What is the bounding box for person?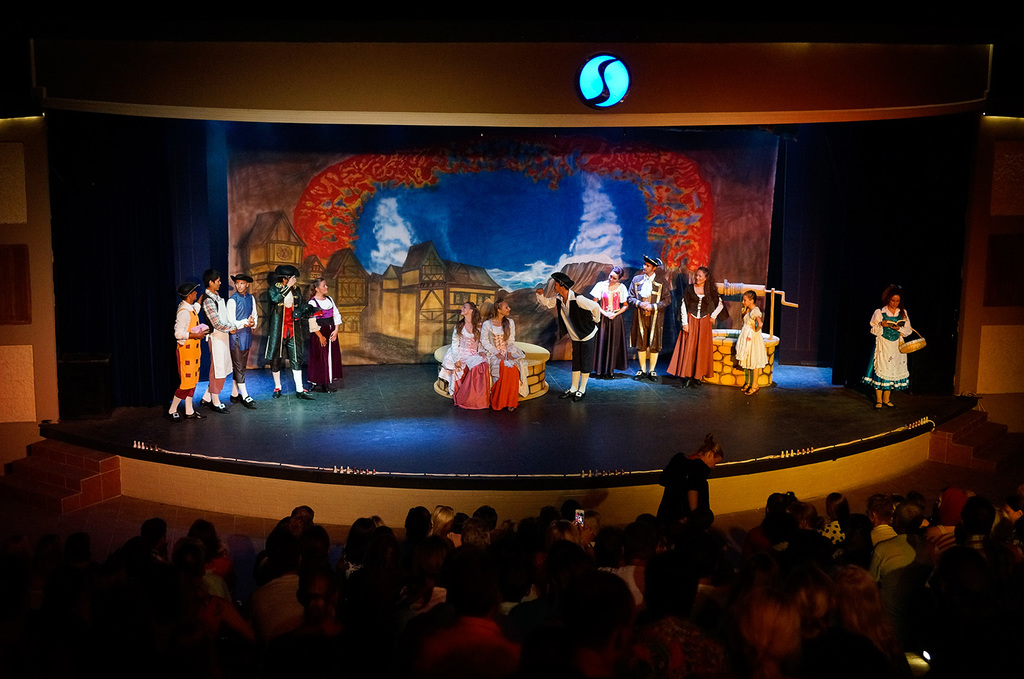
{"left": 669, "top": 264, "right": 723, "bottom": 385}.
